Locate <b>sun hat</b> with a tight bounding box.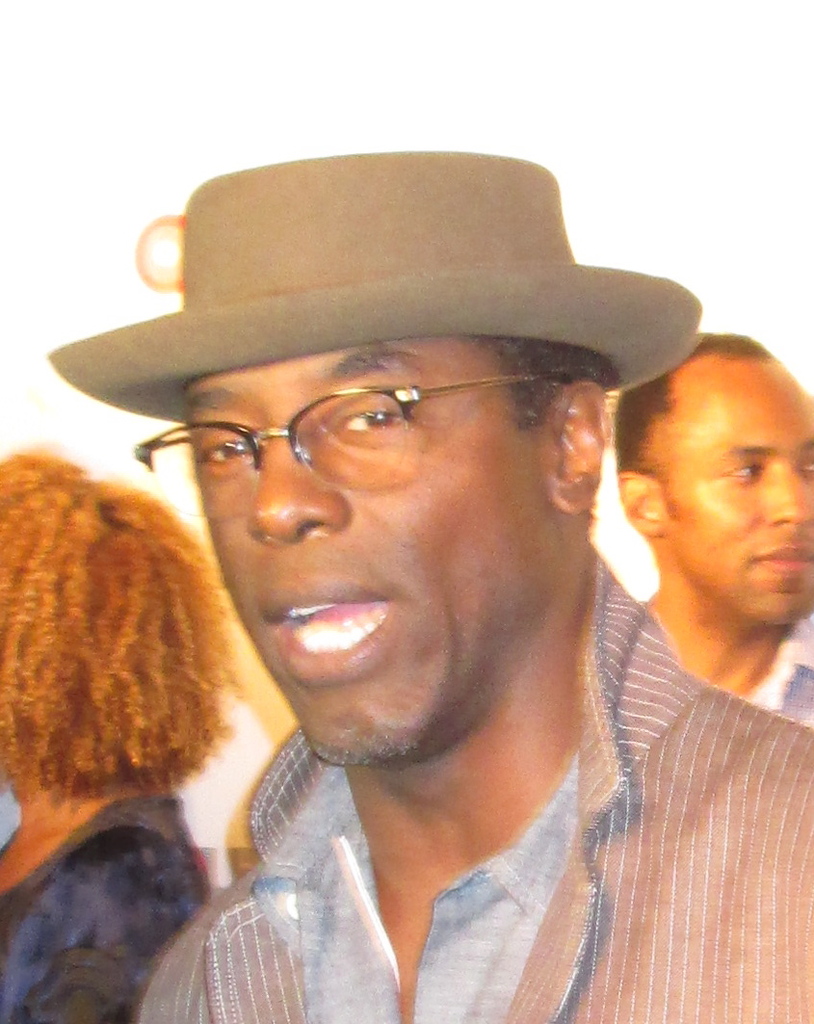
(31,143,709,433).
